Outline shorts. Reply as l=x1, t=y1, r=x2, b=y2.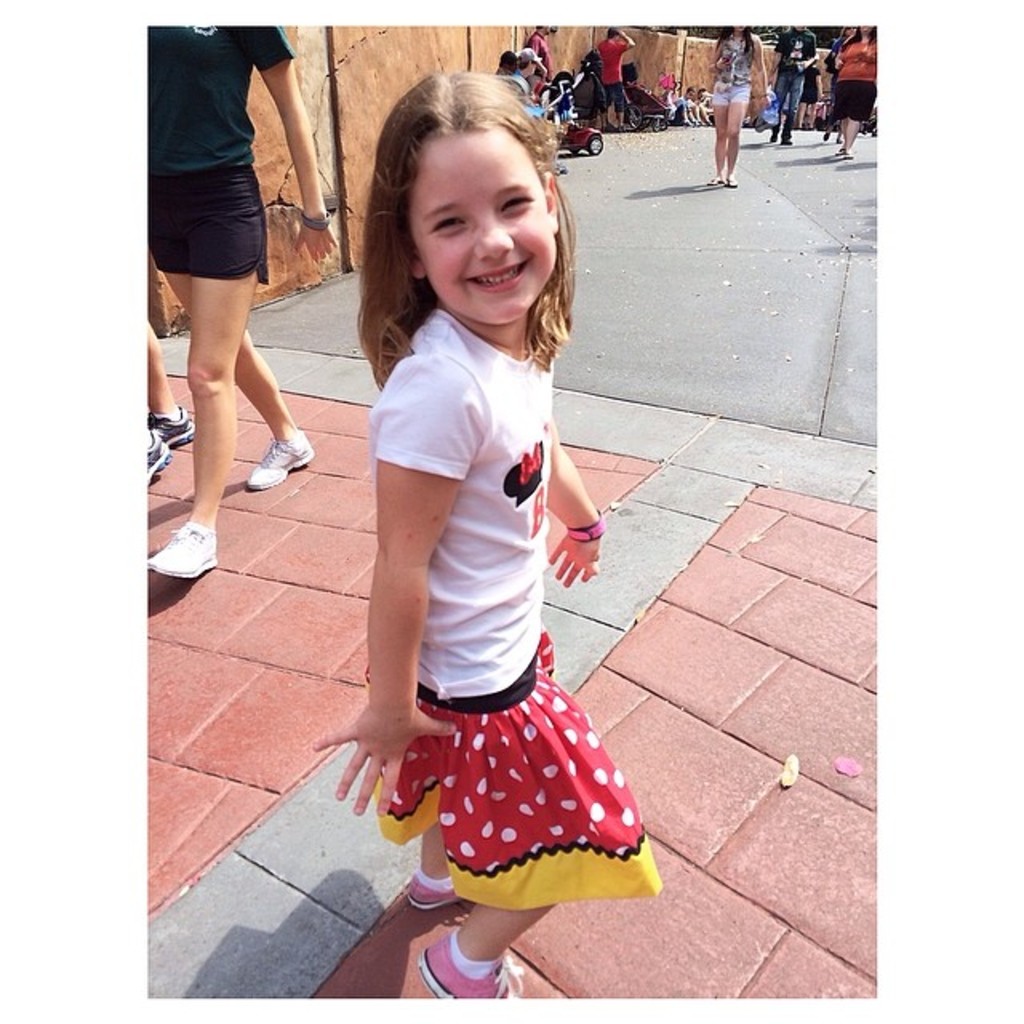
l=146, t=163, r=272, b=282.
